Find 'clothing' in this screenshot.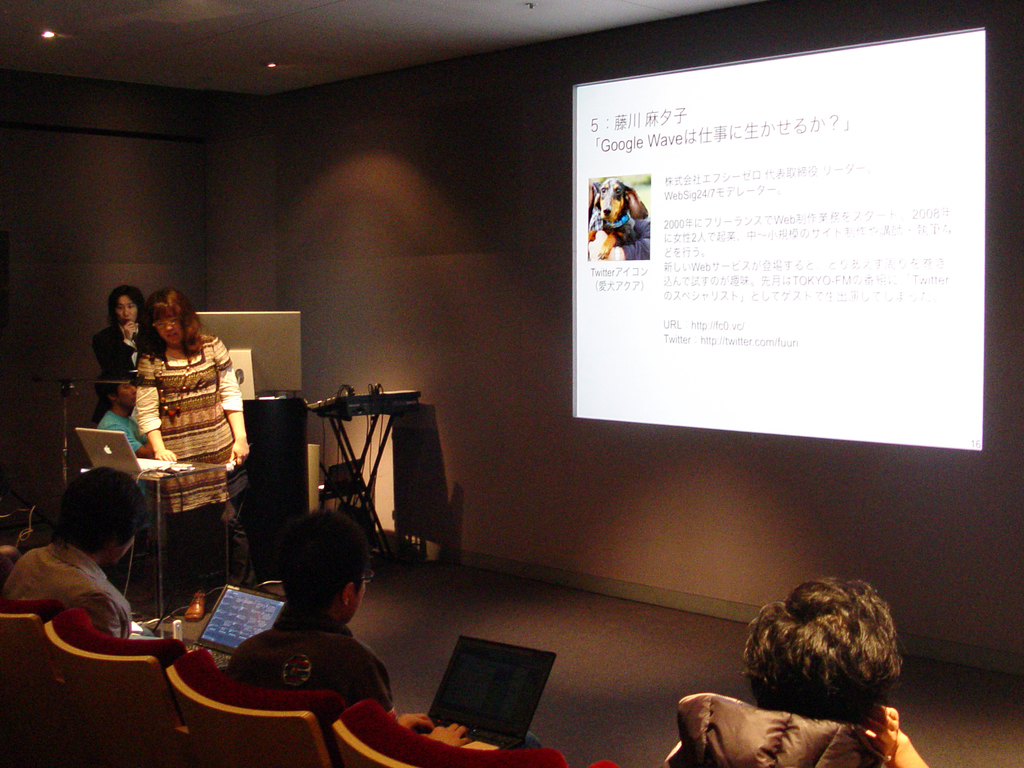
The bounding box for 'clothing' is {"left": 83, "top": 407, "right": 138, "bottom": 464}.
